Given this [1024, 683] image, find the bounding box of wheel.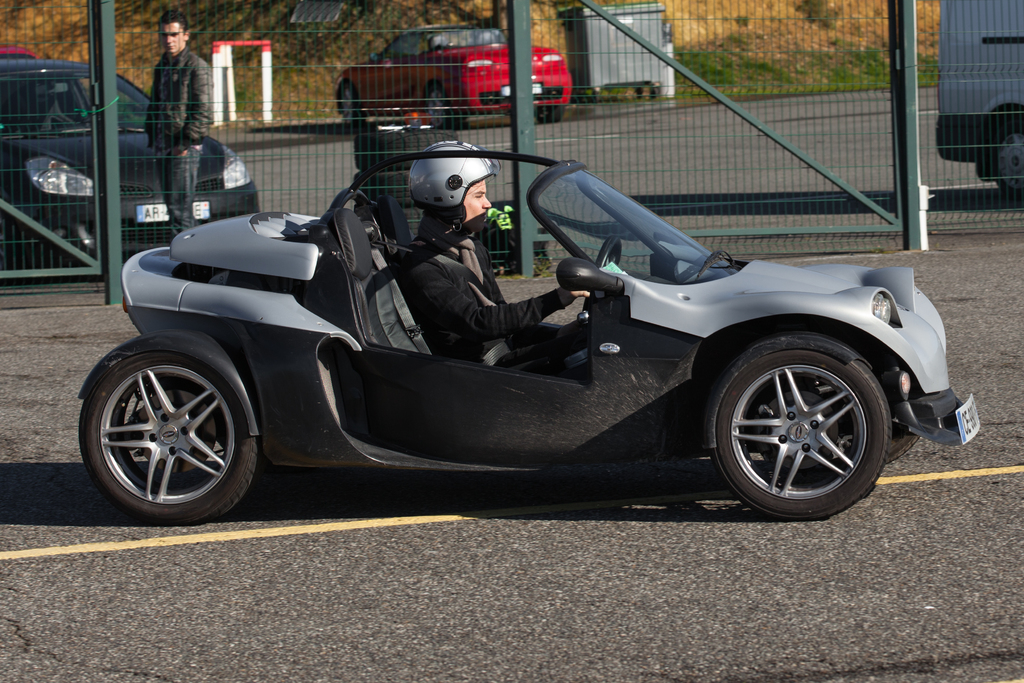
x1=335, y1=89, x2=360, y2=120.
